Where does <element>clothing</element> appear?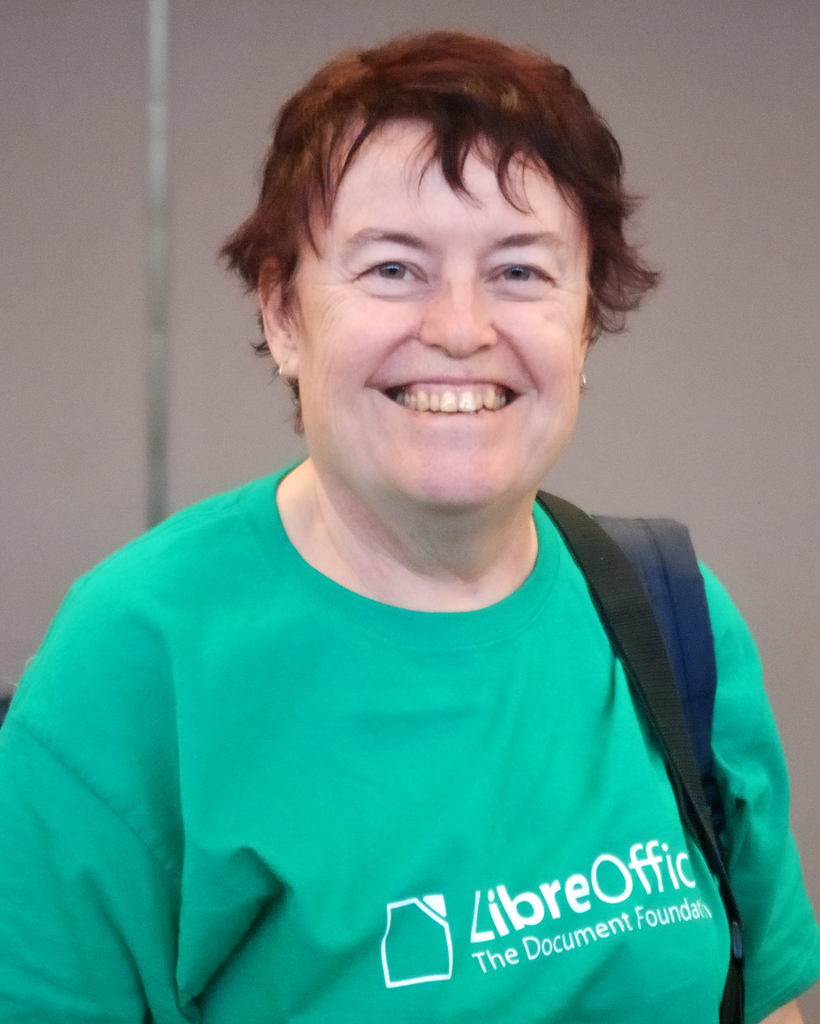
Appears at bbox(0, 451, 819, 1023).
